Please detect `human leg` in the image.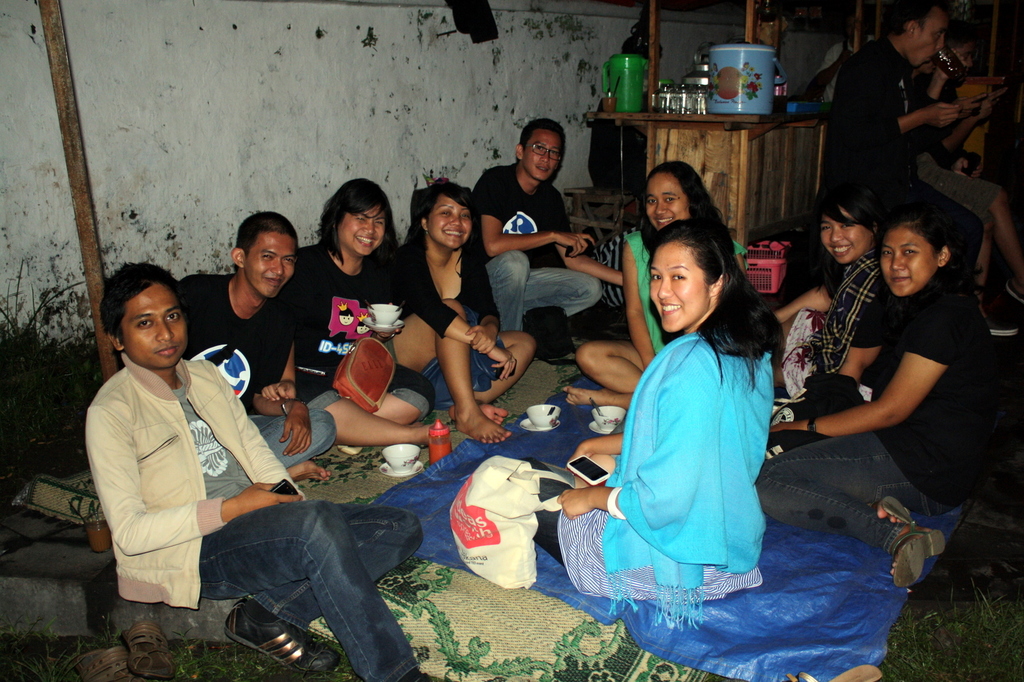
bbox=(335, 361, 435, 464).
